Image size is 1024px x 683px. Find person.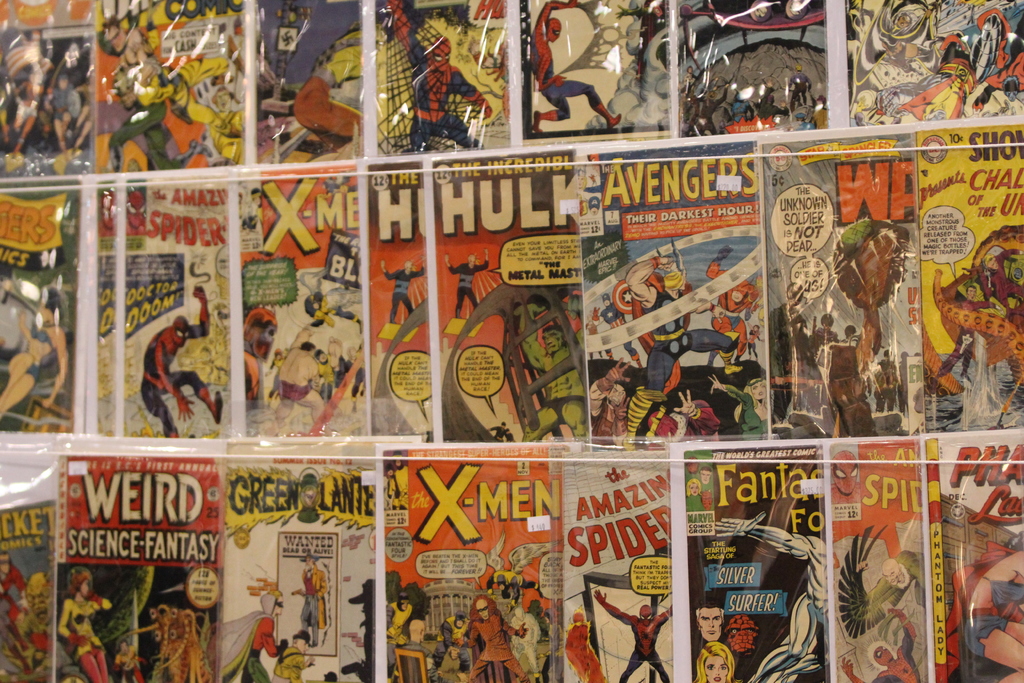
<box>289,21,366,151</box>.
